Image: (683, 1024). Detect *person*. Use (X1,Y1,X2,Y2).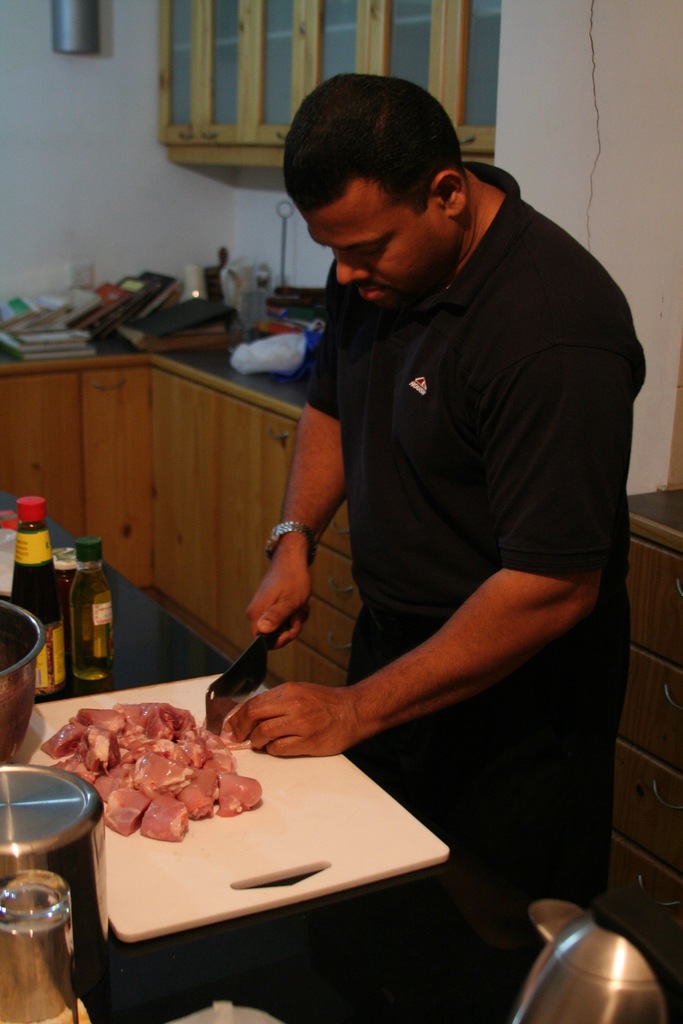
(225,73,650,902).
